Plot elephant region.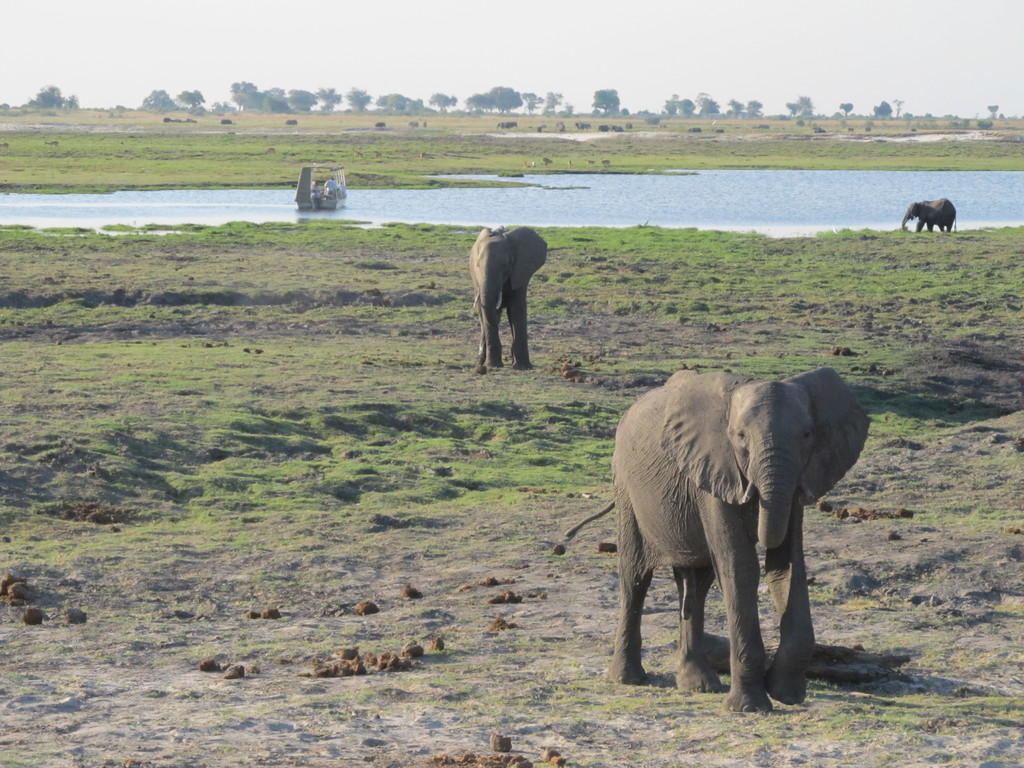
Plotted at [903, 189, 961, 239].
